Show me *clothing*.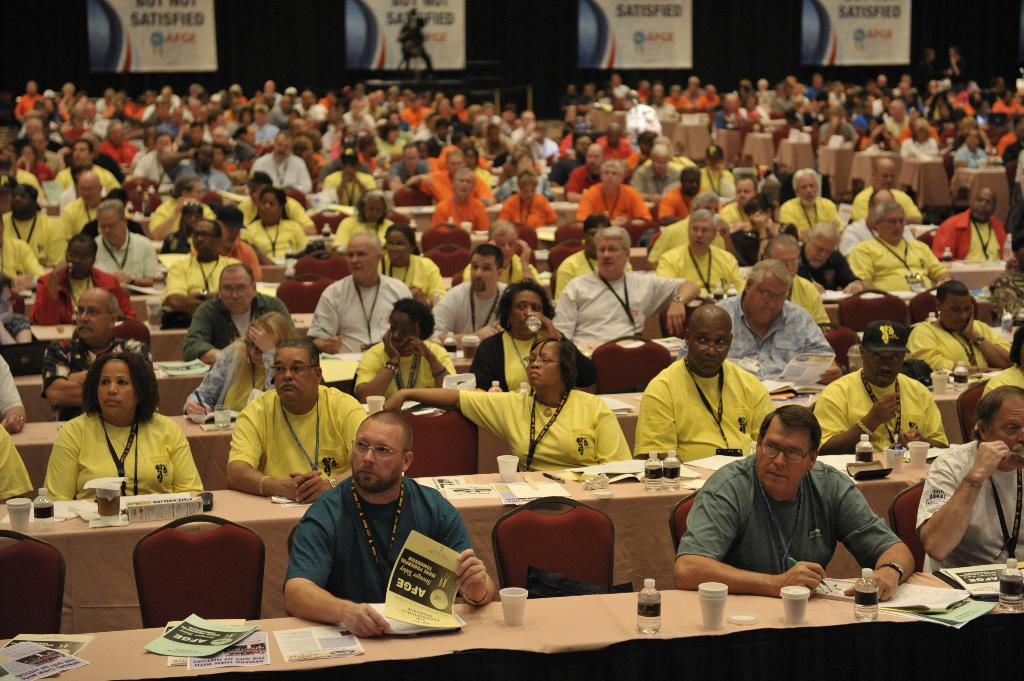
*clothing* is here: {"x1": 95, "y1": 153, "x2": 122, "y2": 178}.
